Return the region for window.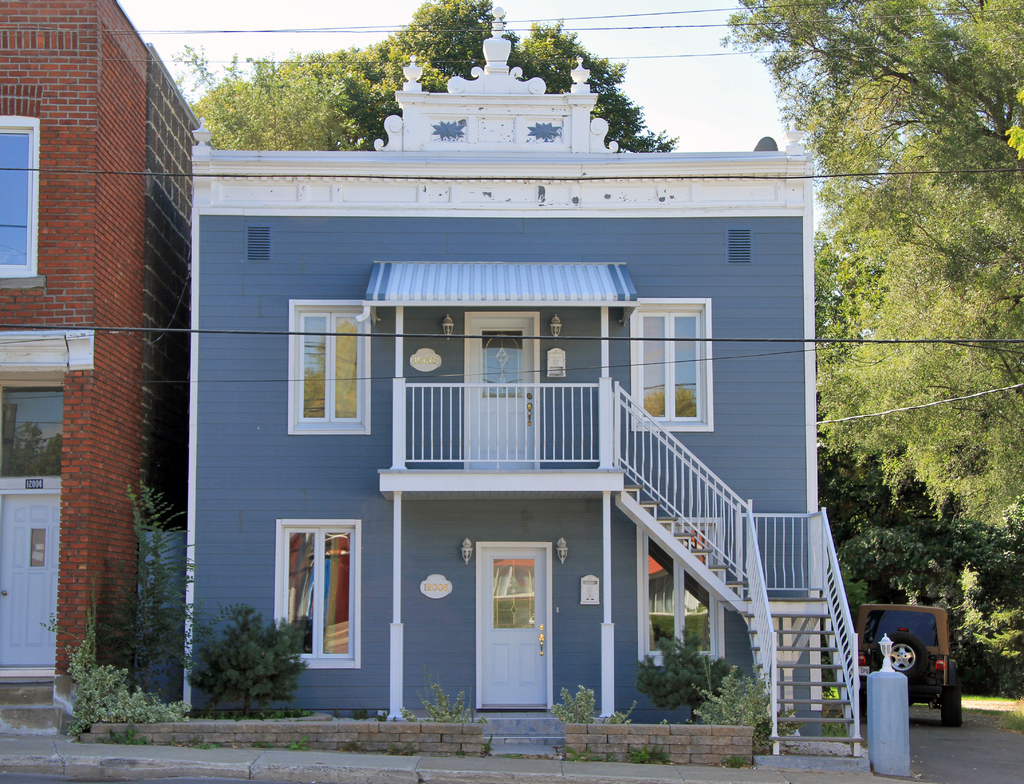
0, 131, 33, 274.
